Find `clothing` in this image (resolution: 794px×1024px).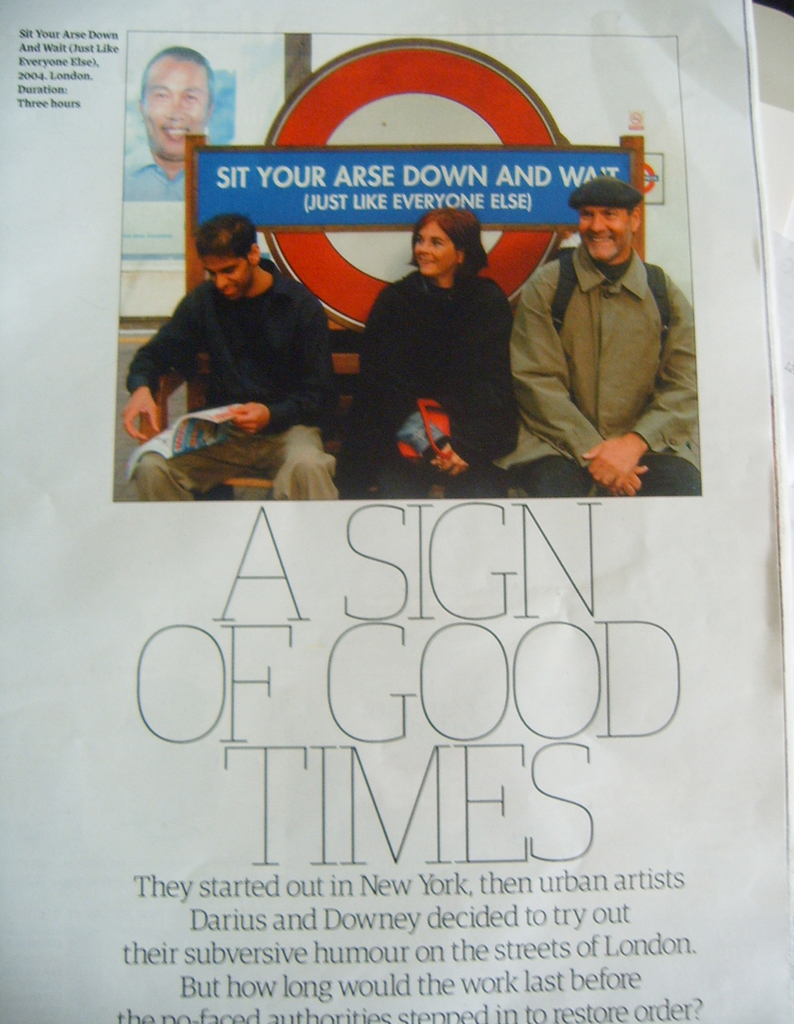
BBox(140, 420, 344, 503).
